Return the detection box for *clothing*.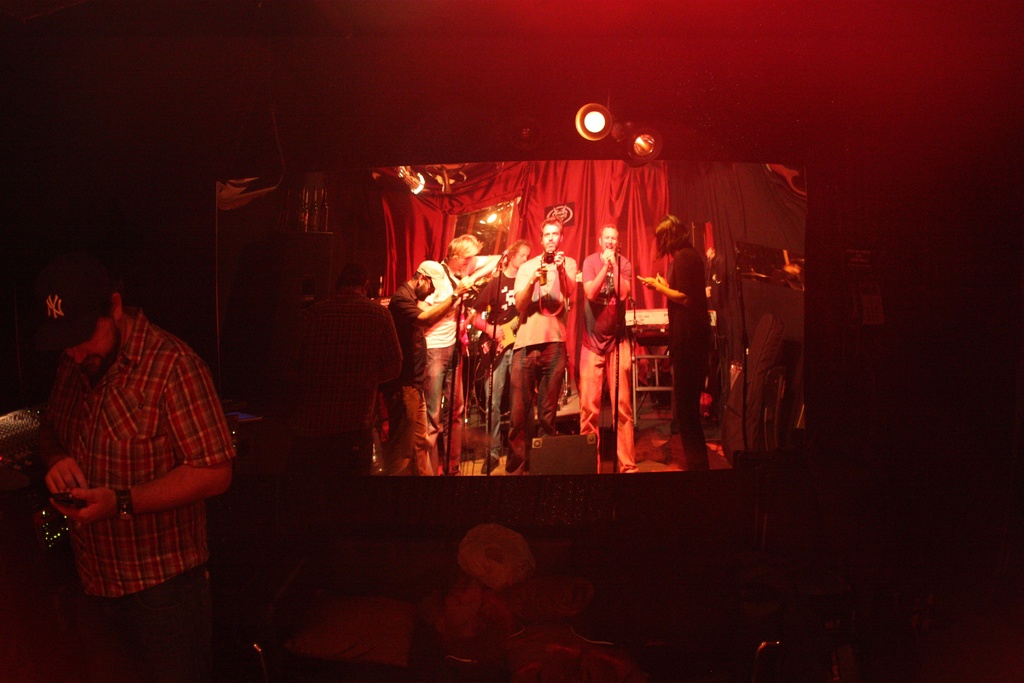
288:255:645:465.
